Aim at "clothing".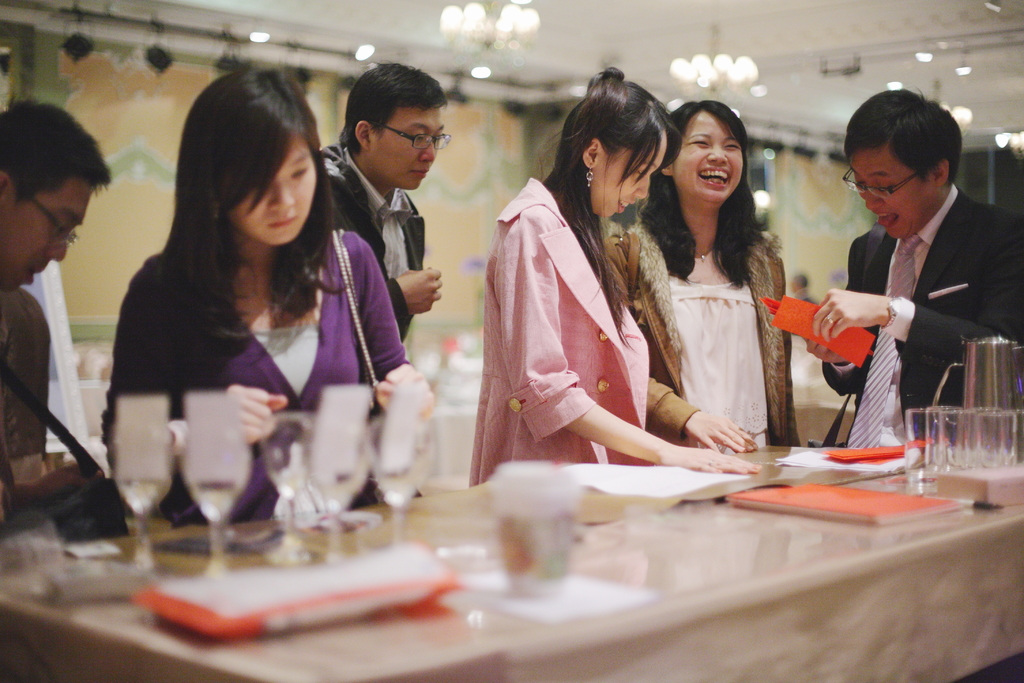
Aimed at BBox(609, 215, 804, 448).
